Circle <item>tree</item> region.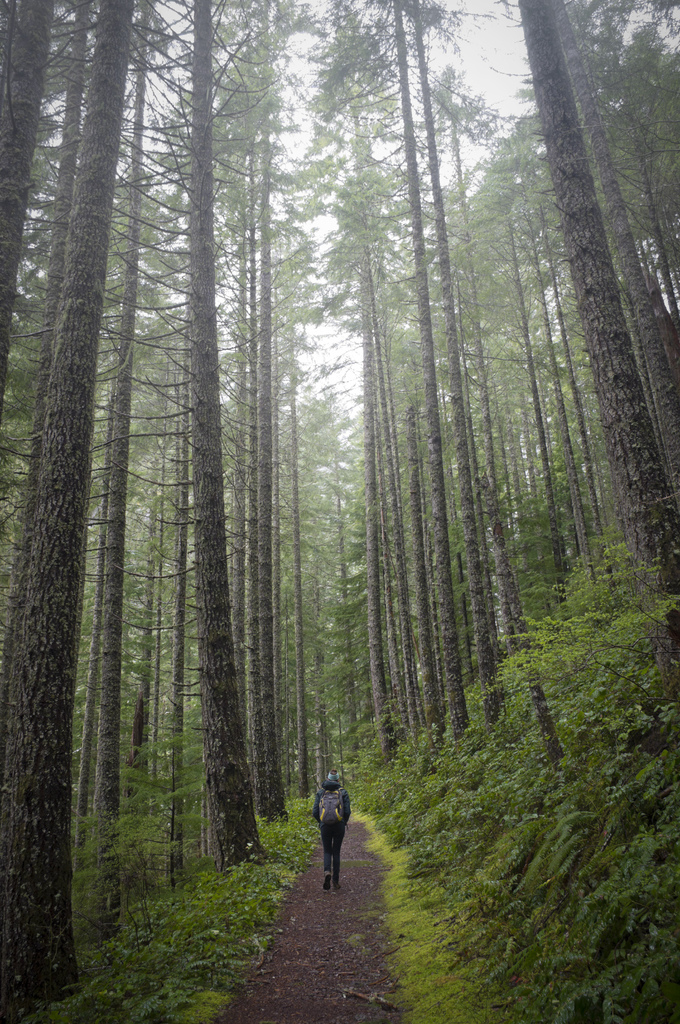
Region: <box>0,0,136,1023</box>.
